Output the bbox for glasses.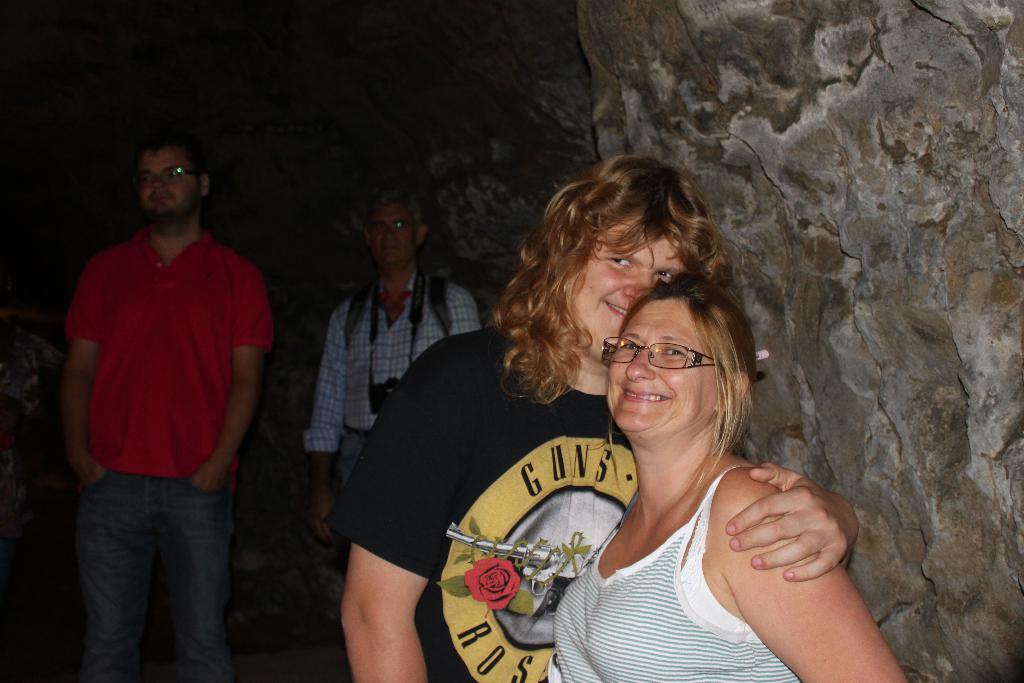
pyautogui.locateOnScreen(608, 339, 726, 385).
